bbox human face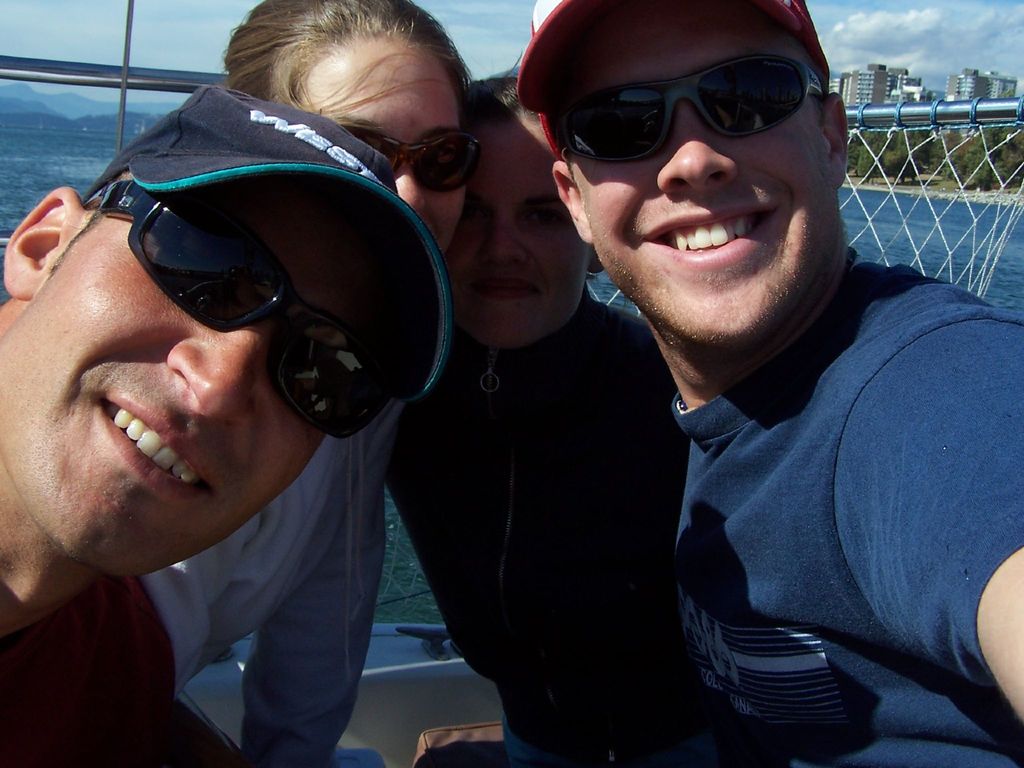
<region>0, 174, 362, 579</region>
